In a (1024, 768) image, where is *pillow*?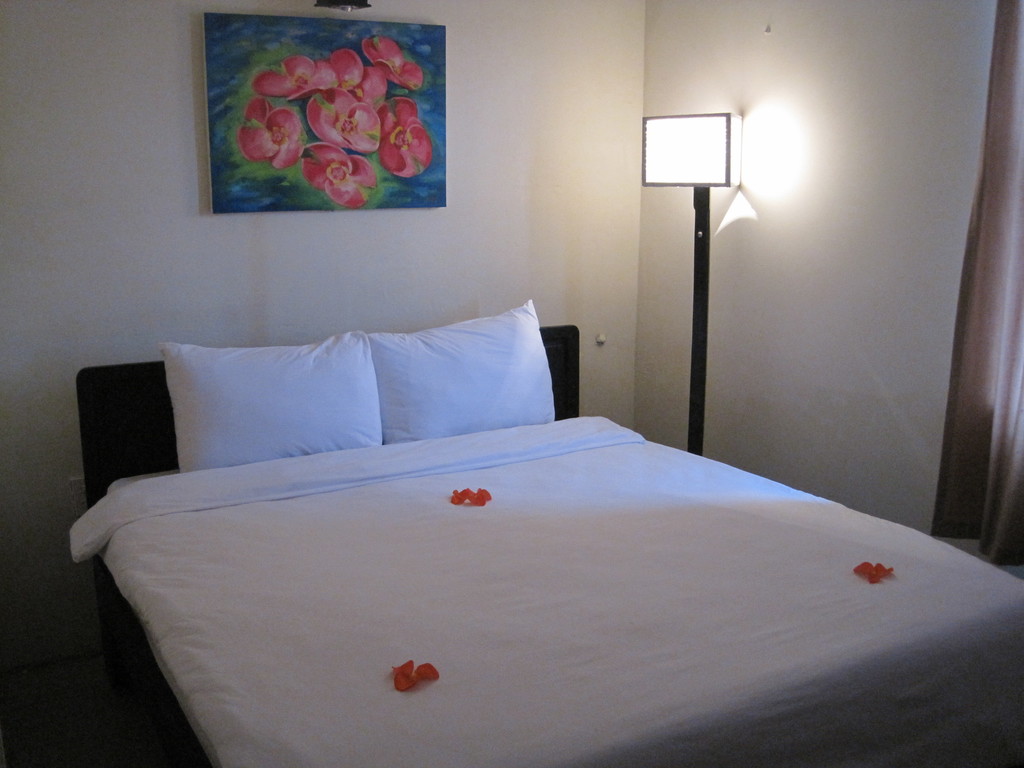
BBox(324, 298, 563, 445).
